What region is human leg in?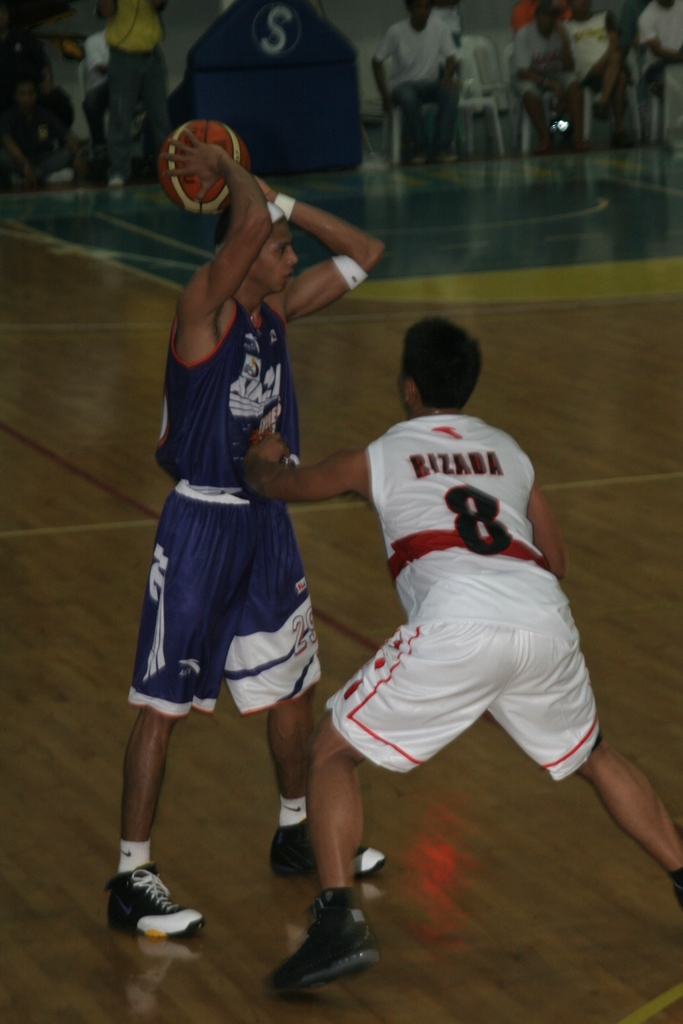
{"left": 266, "top": 616, "right": 484, "bottom": 998}.
